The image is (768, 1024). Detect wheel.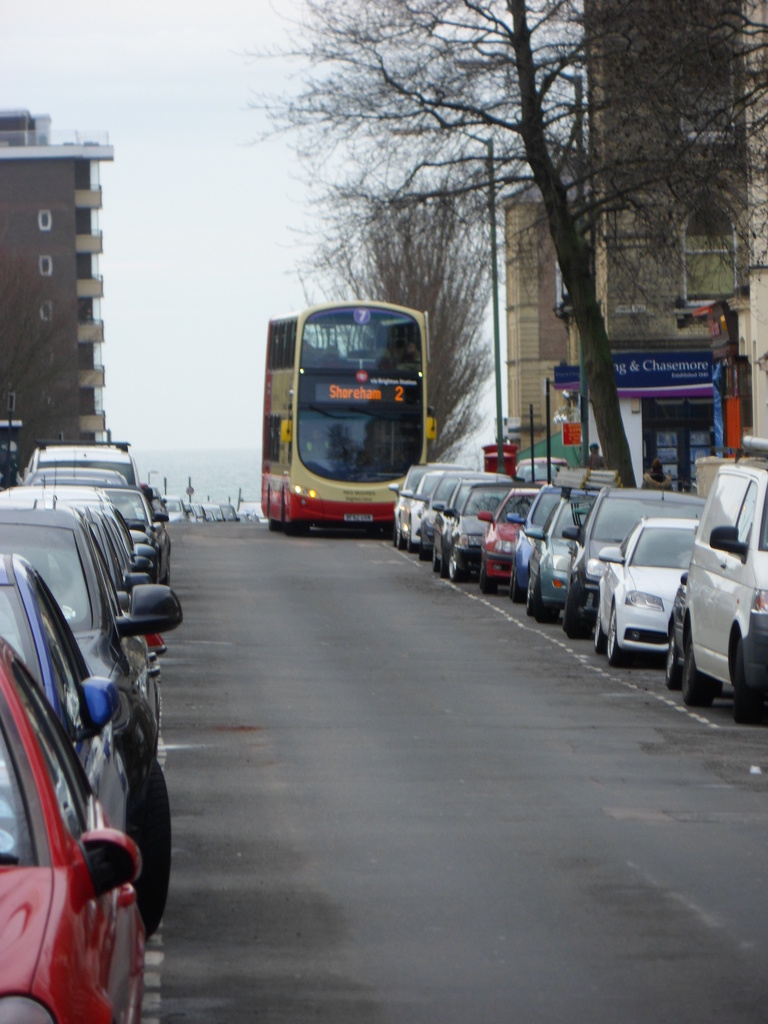
Detection: select_region(266, 515, 278, 531).
